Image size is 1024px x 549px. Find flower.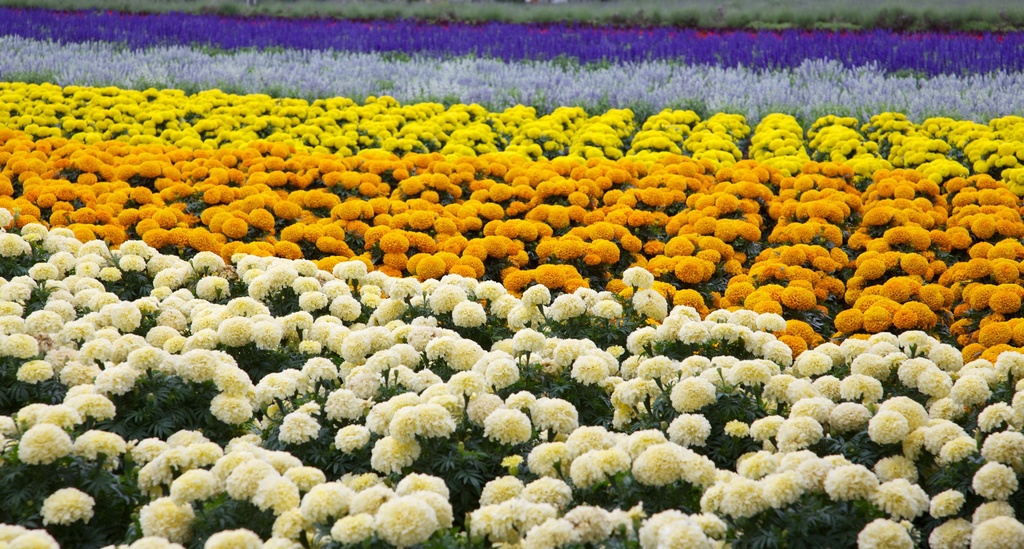
crop(374, 490, 442, 548).
